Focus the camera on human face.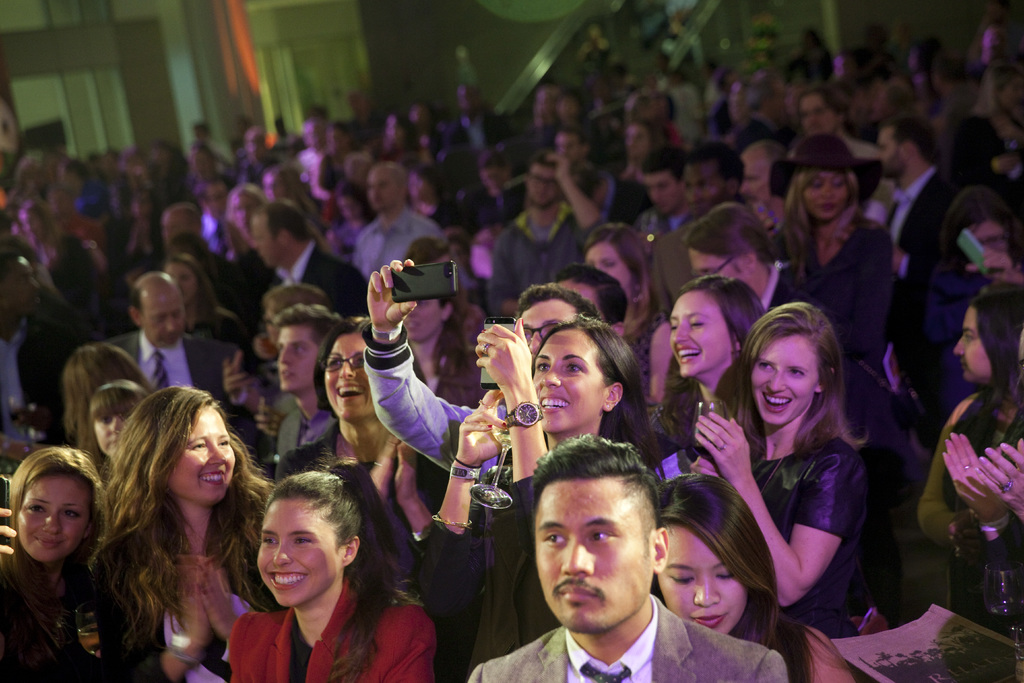
Focus region: BBox(168, 259, 202, 298).
